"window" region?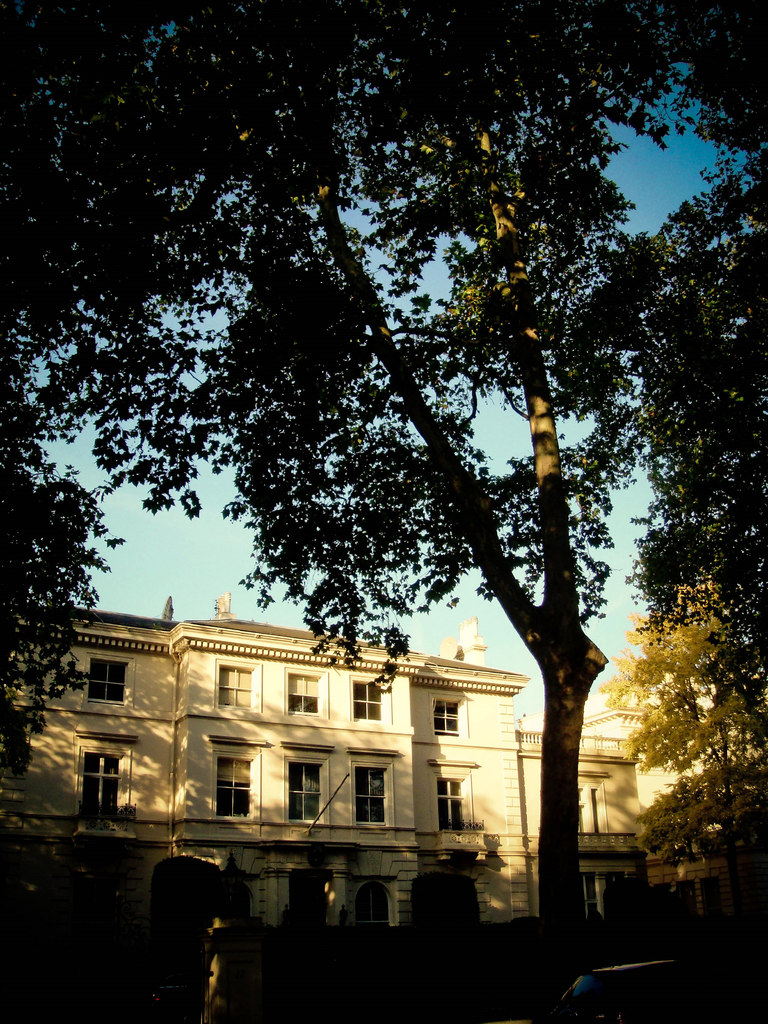
x1=220 y1=758 x2=251 y2=818
